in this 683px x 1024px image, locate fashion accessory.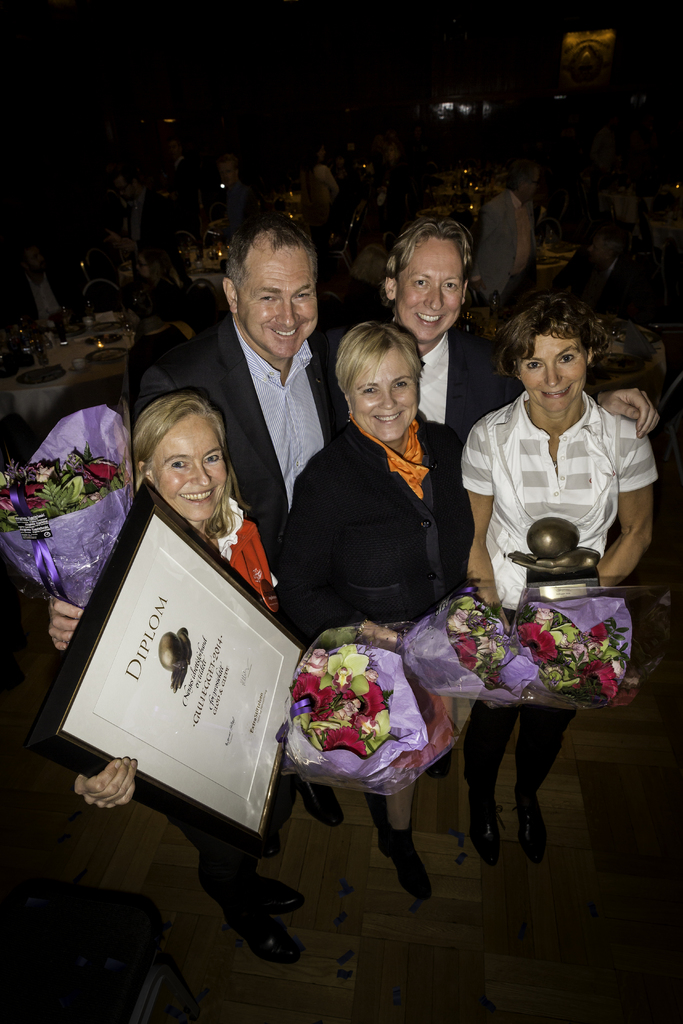
Bounding box: [481, 809, 506, 868].
